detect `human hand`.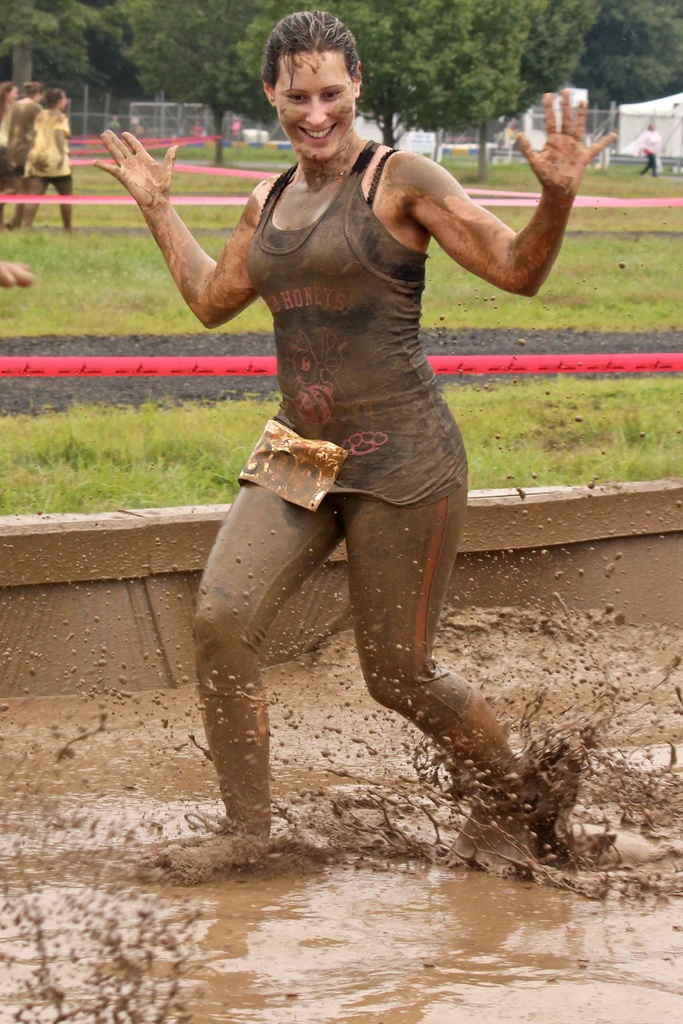
Detected at {"x1": 0, "y1": 259, "x2": 36, "y2": 289}.
